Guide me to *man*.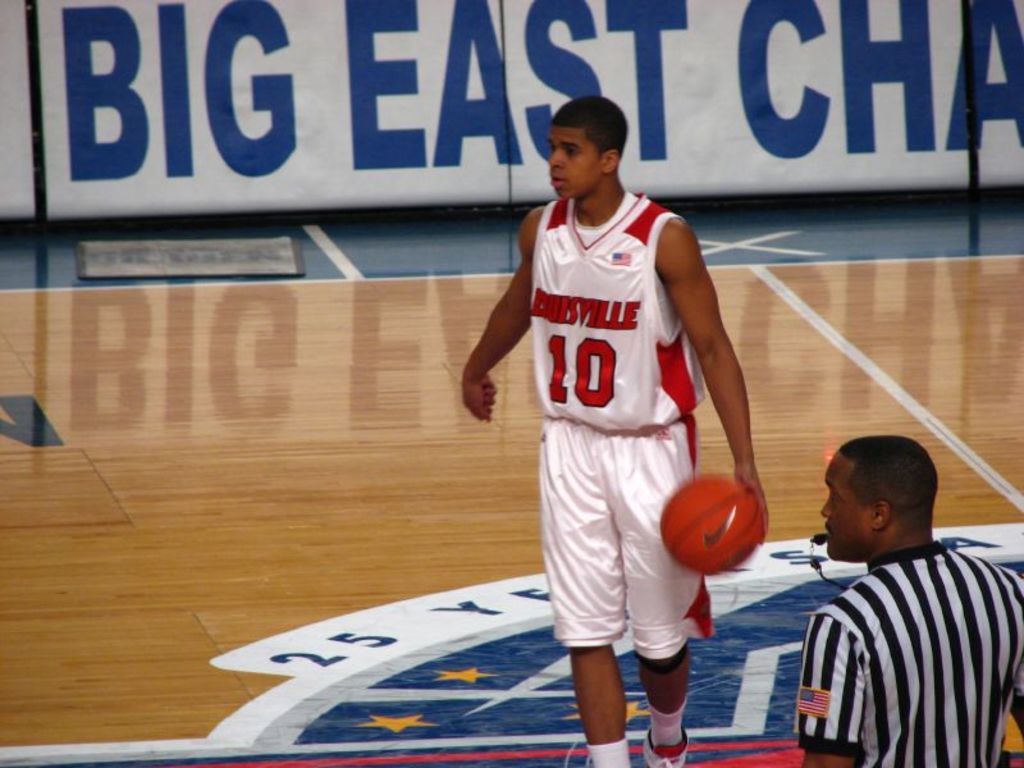
Guidance: region(451, 96, 764, 767).
